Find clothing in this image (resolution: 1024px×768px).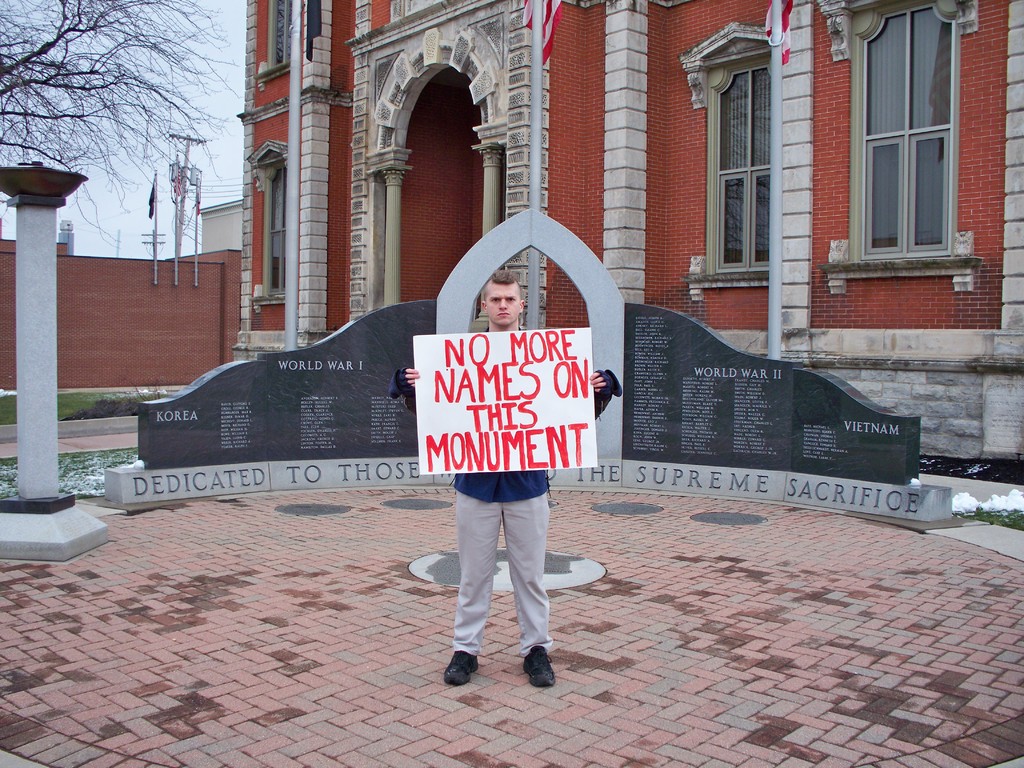
[x1=388, y1=330, x2=621, y2=659].
